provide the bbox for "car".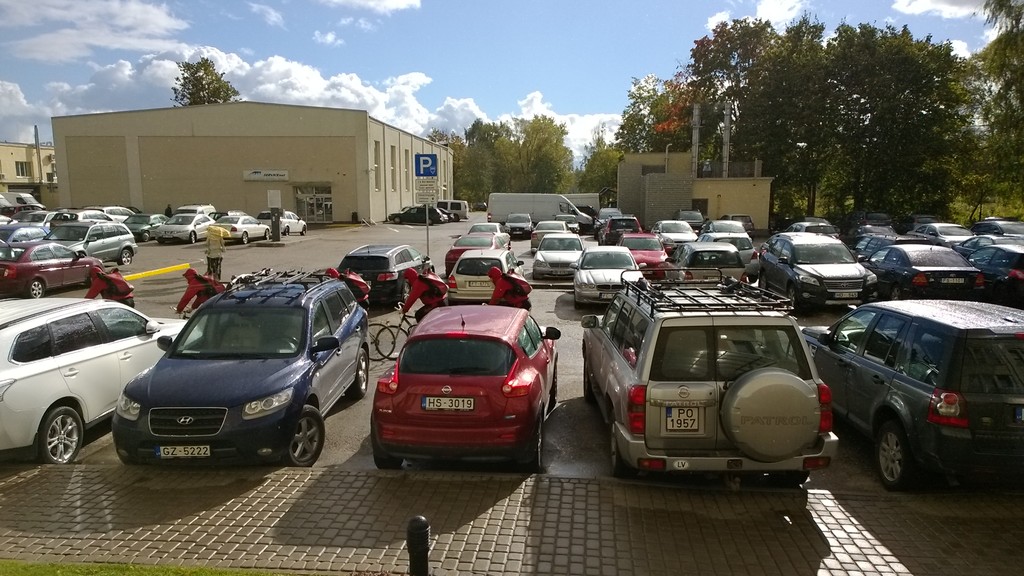
bbox=(388, 206, 455, 219).
